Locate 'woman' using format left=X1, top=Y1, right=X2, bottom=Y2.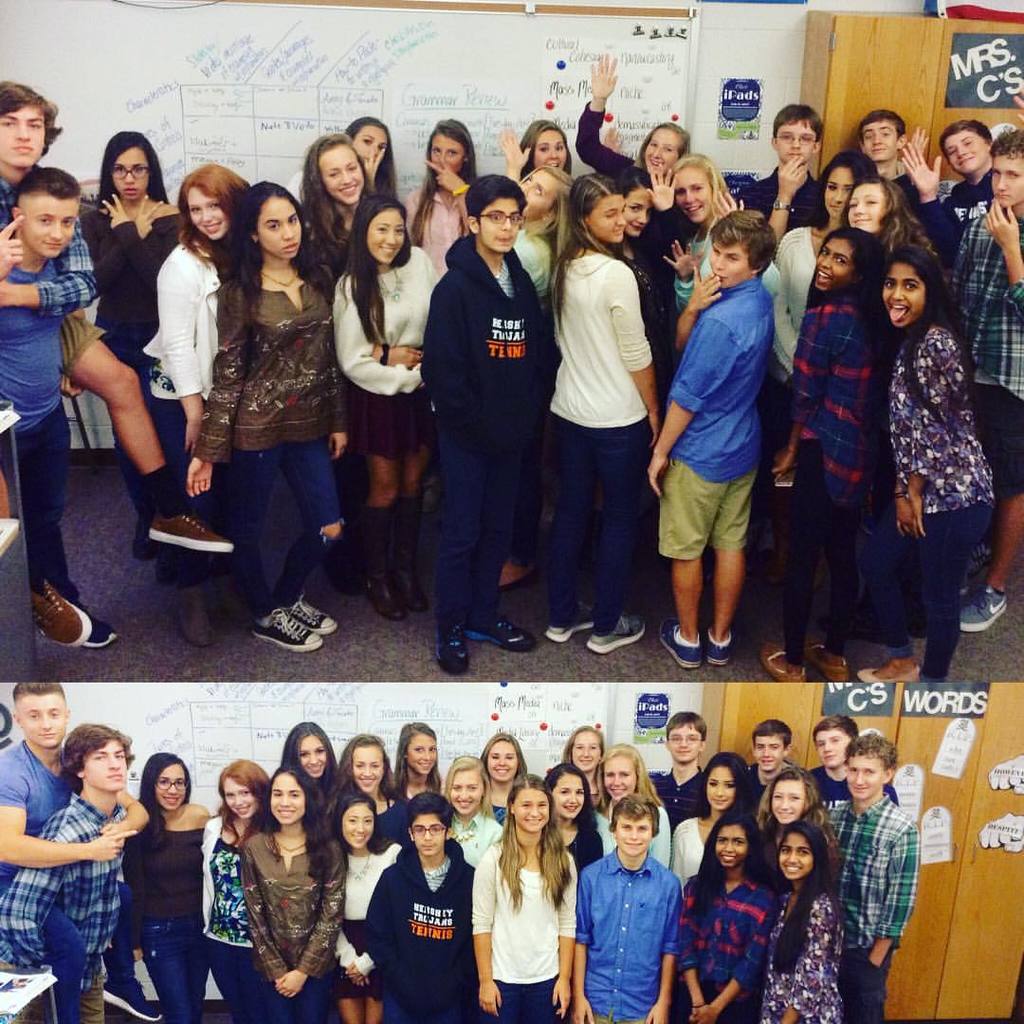
left=672, top=816, right=772, bottom=1023.
